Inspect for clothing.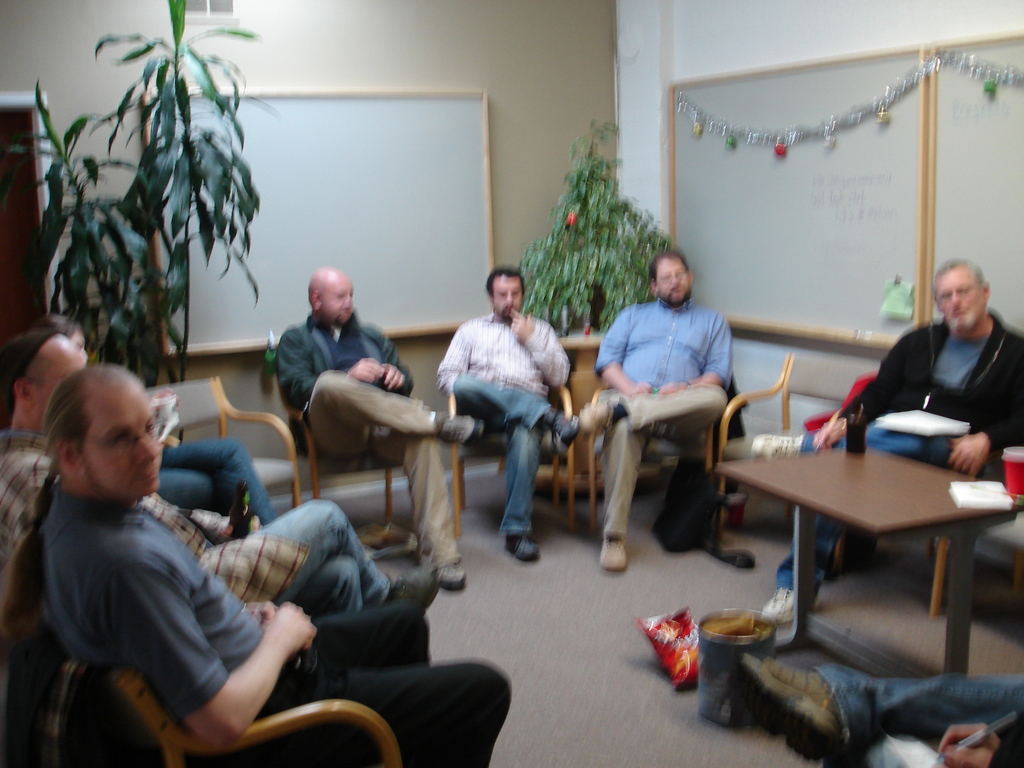
Inspection: 772,309,1023,599.
